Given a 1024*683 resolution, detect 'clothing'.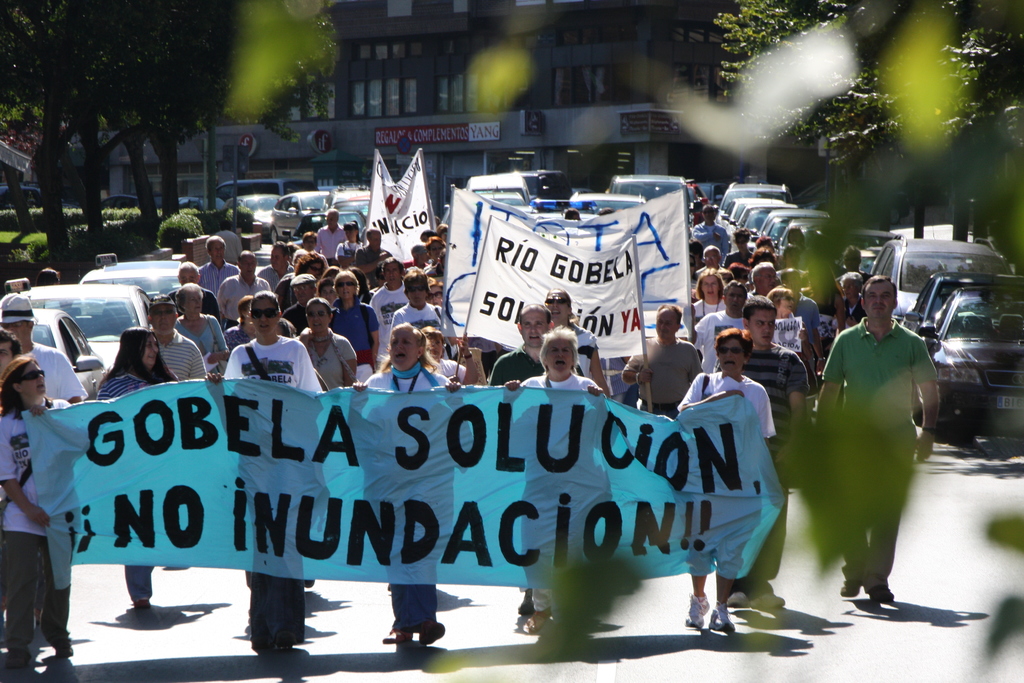
323 293 377 360.
